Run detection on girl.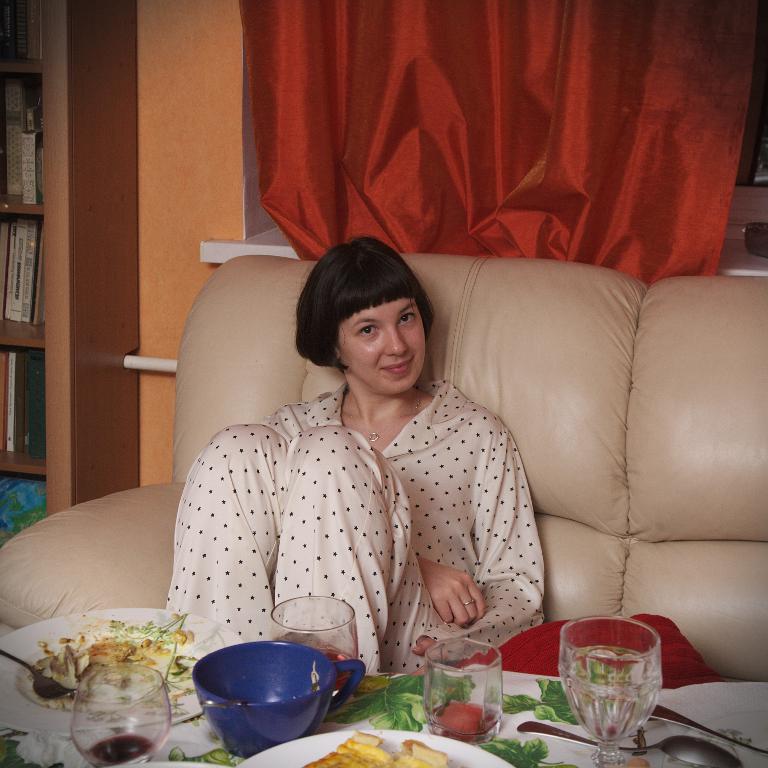
Result: BBox(168, 233, 552, 670).
